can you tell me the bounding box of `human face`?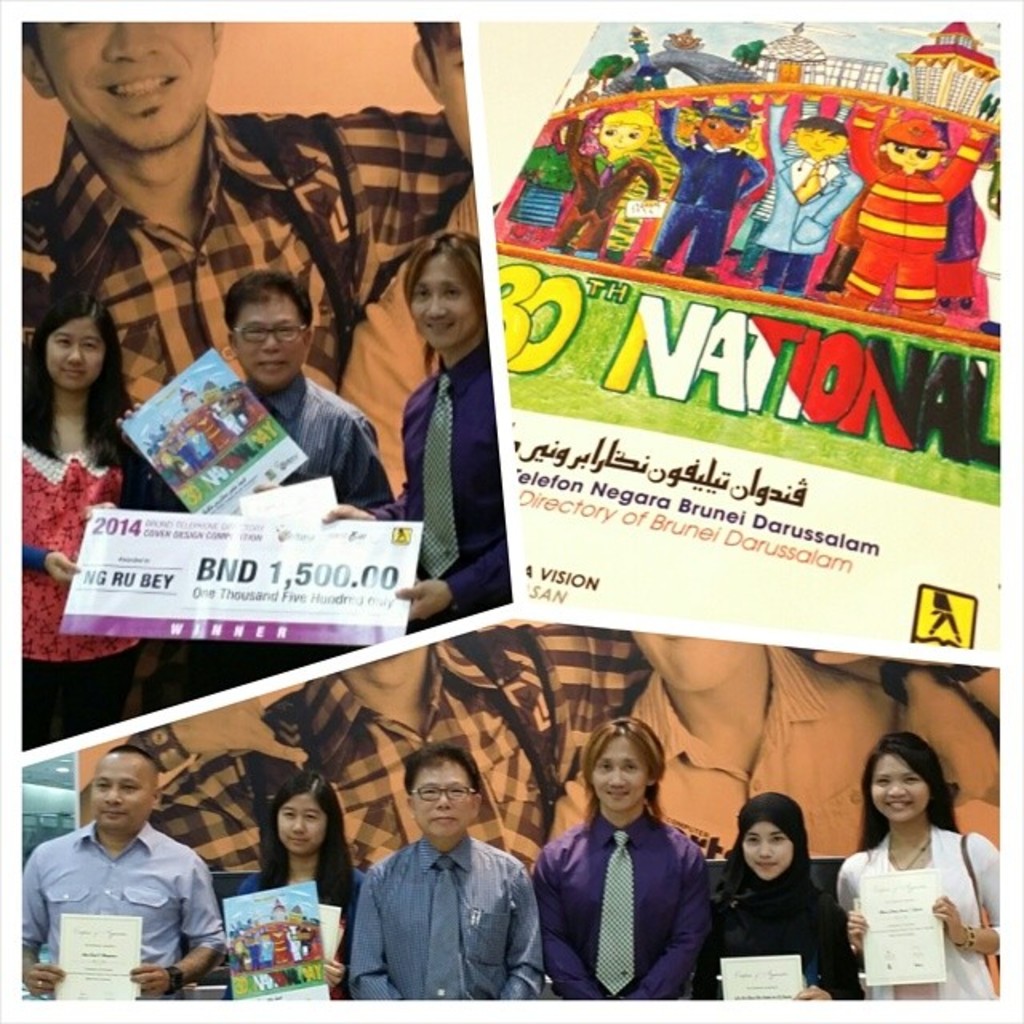
detection(867, 754, 931, 814).
